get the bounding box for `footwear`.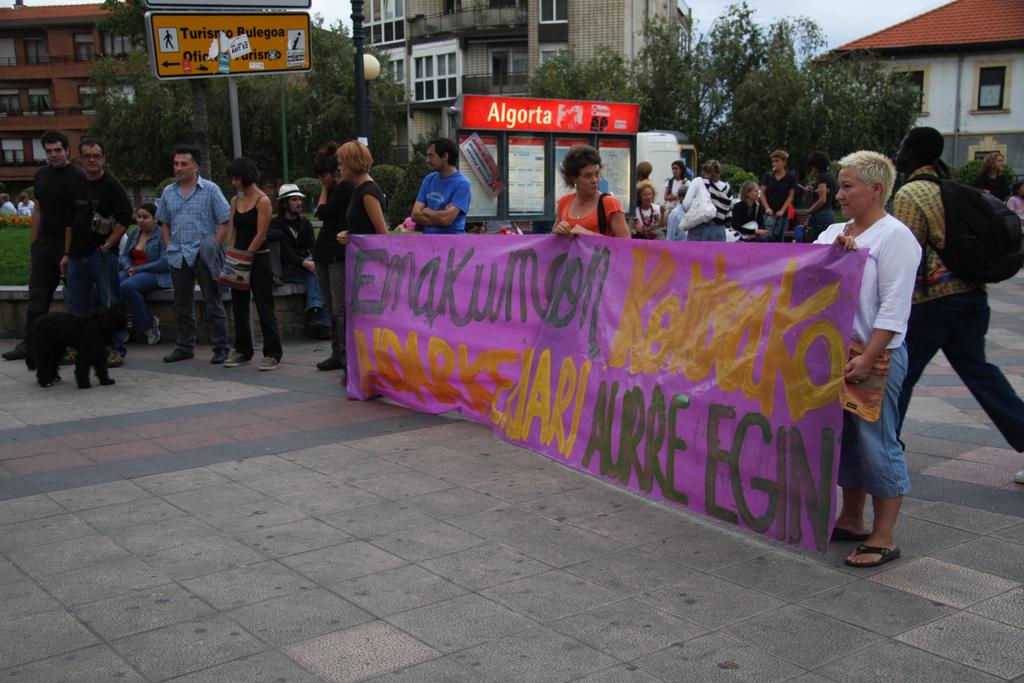
detection(844, 544, 902, 568).
